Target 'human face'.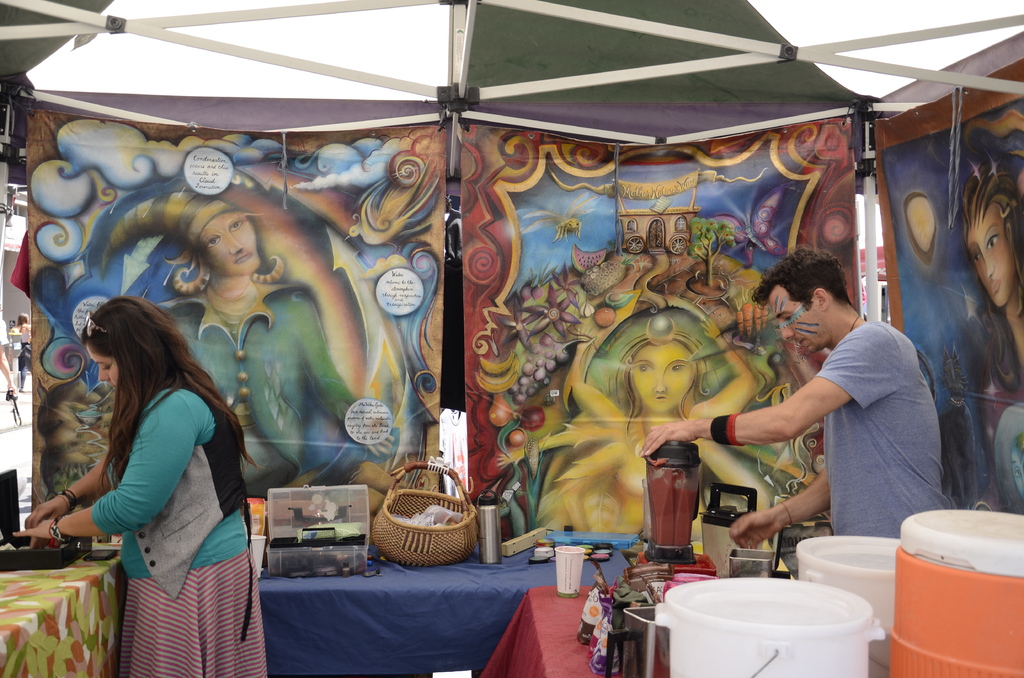
Target region: x1=765 y1=288 x2=831 y2=351.
